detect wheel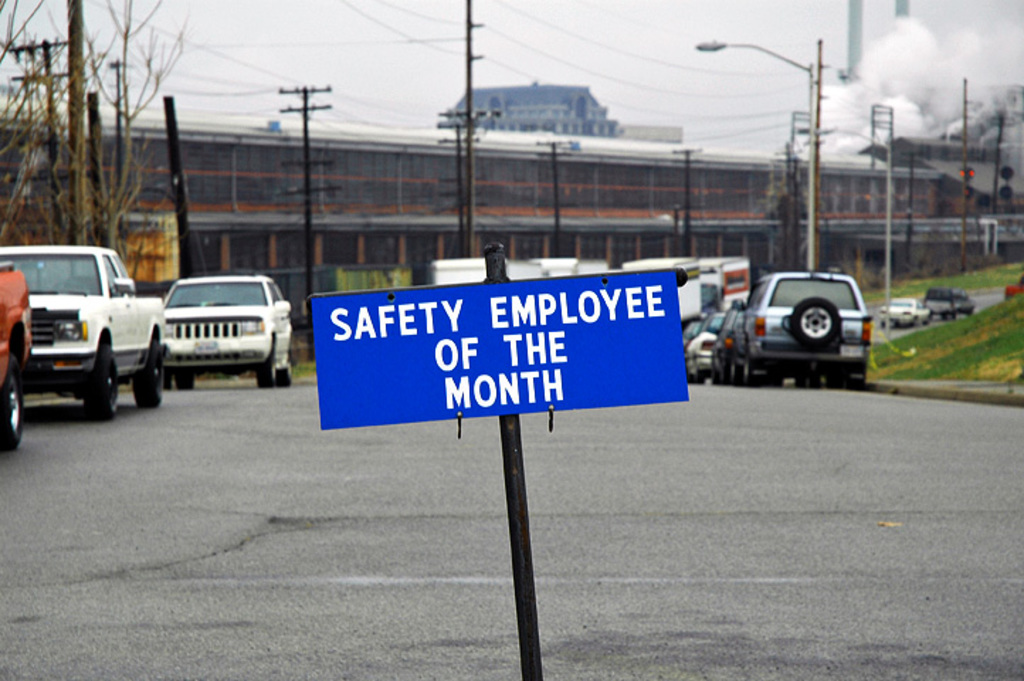
<box>277,359,289,389</box>
